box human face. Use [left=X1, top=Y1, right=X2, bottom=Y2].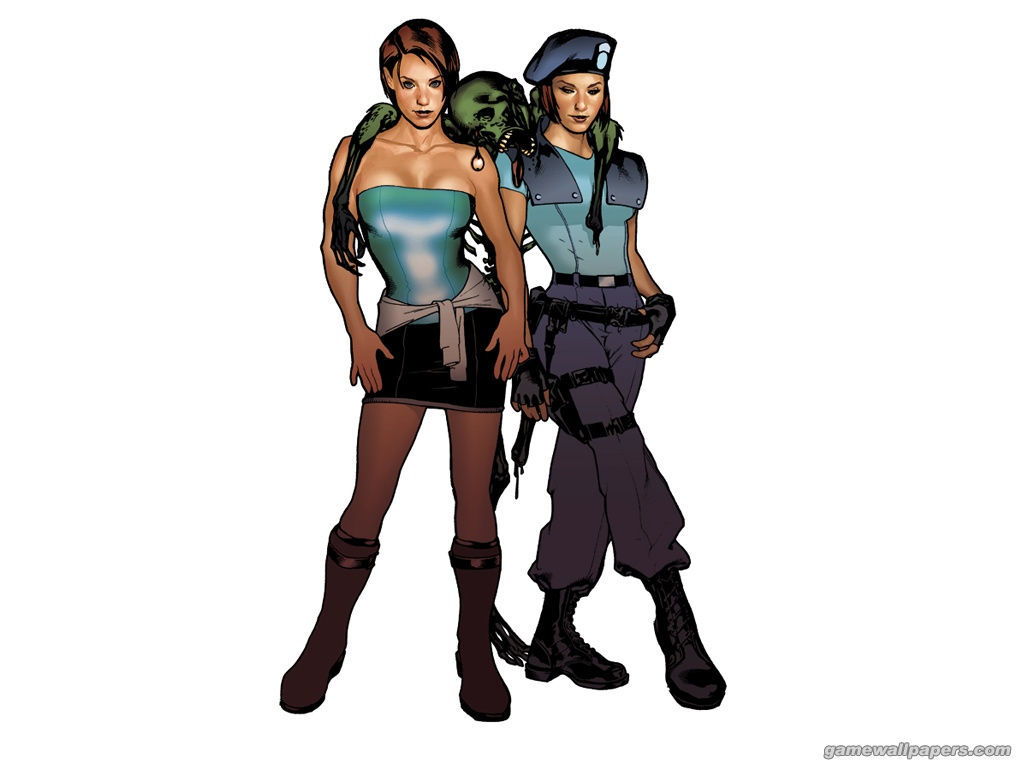
[left=394, top=53, right=445, bottom=127].
